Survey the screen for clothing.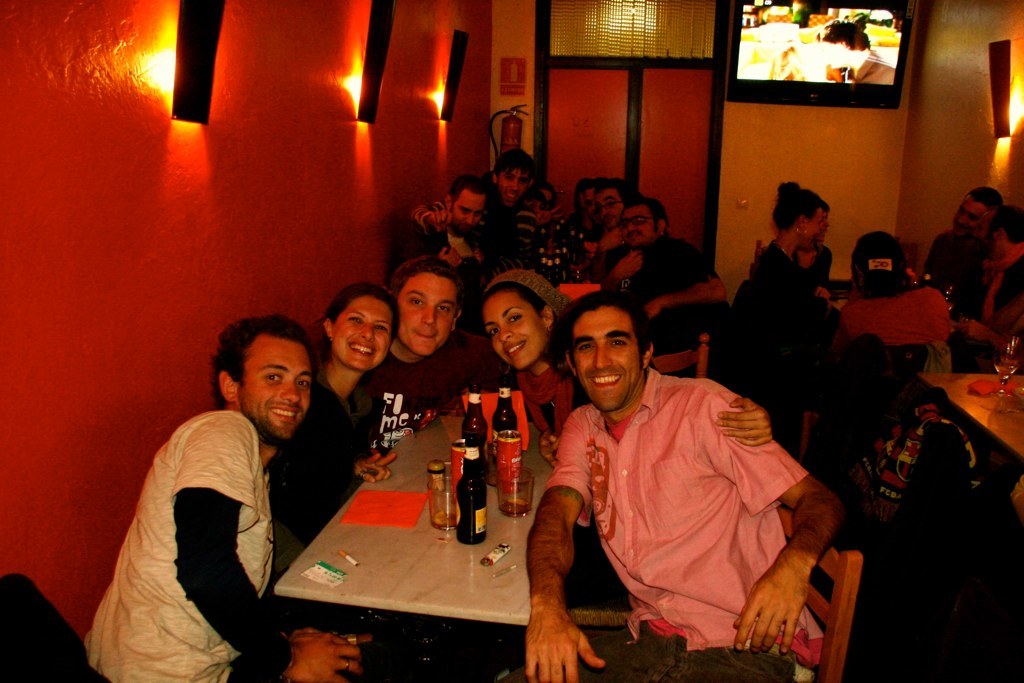
Survey found: select_region(414, 217, 467, 280).
